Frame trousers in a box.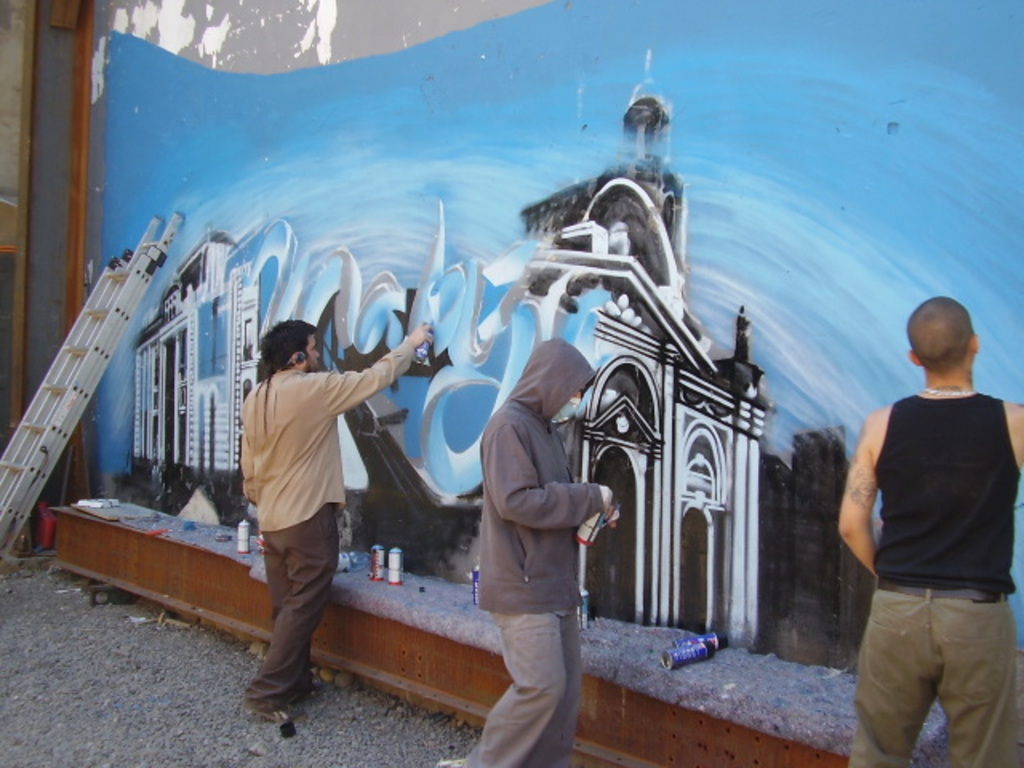
x1=248, y1=501, x2=347, y2=722.
